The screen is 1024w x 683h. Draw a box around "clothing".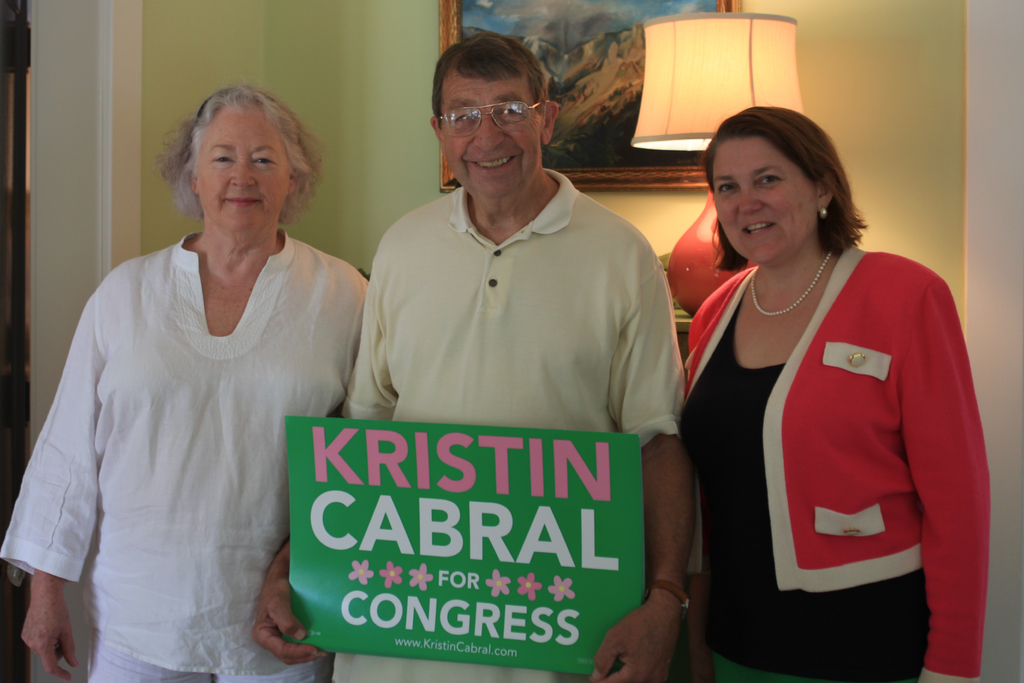
bbox=(0, 229, 366, 682).
